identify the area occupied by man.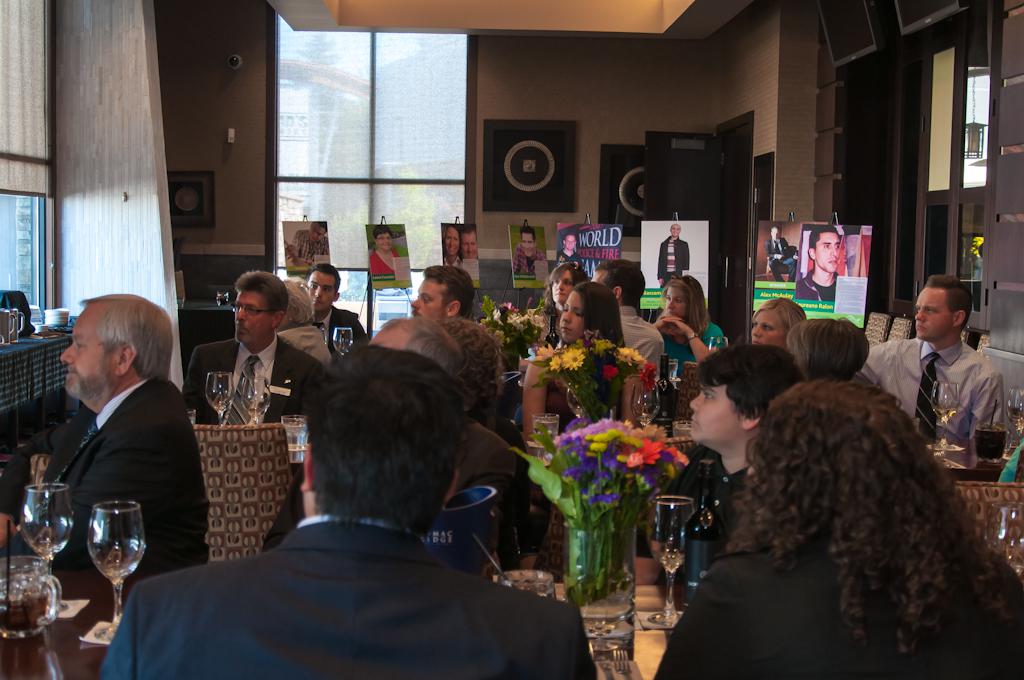
Area: crop(302, 263, 369, 341).
